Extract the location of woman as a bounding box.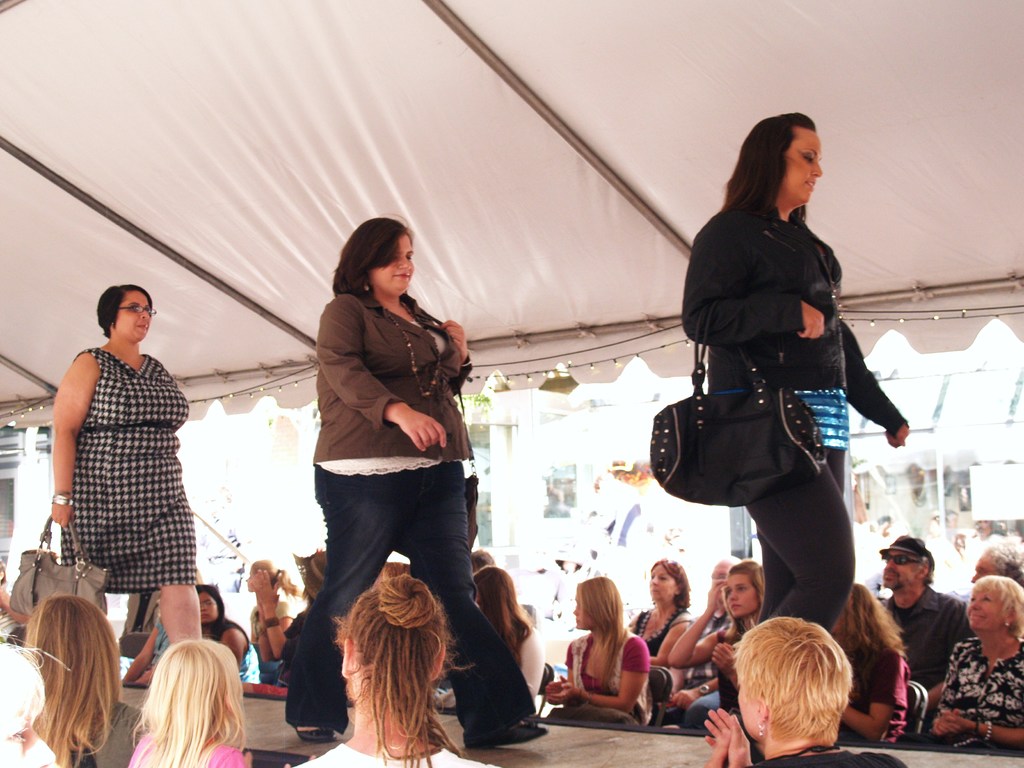
rect(22, 595, 122, 767).
